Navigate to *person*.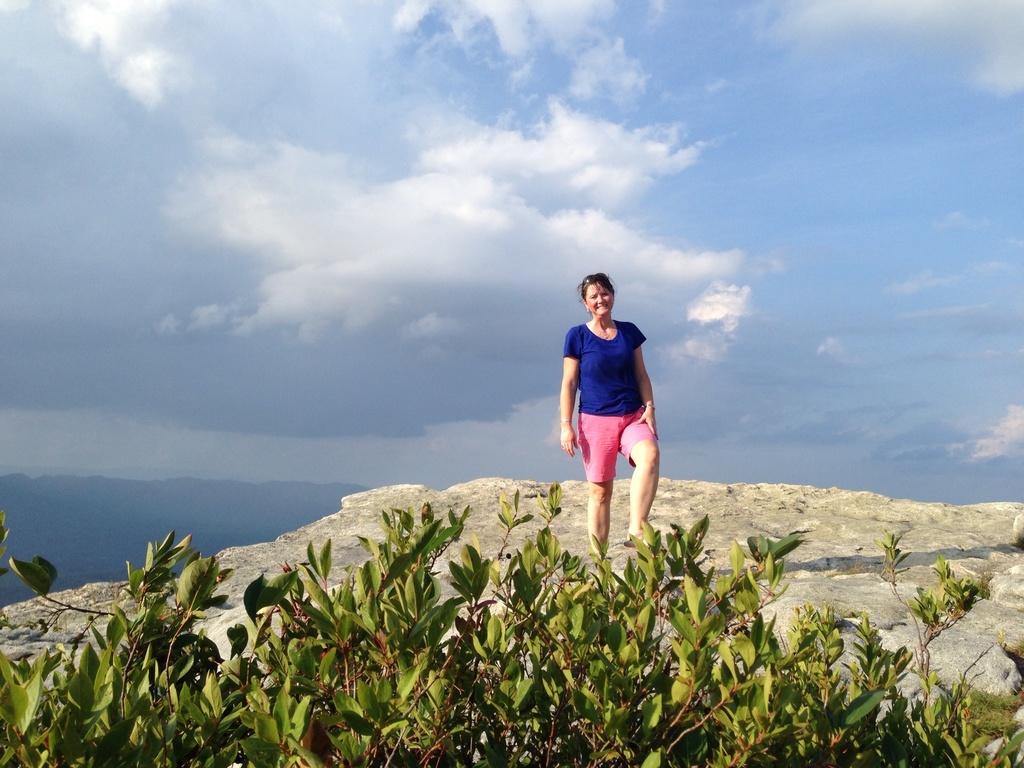
Navigation target: (557, 270, 670, 572).
